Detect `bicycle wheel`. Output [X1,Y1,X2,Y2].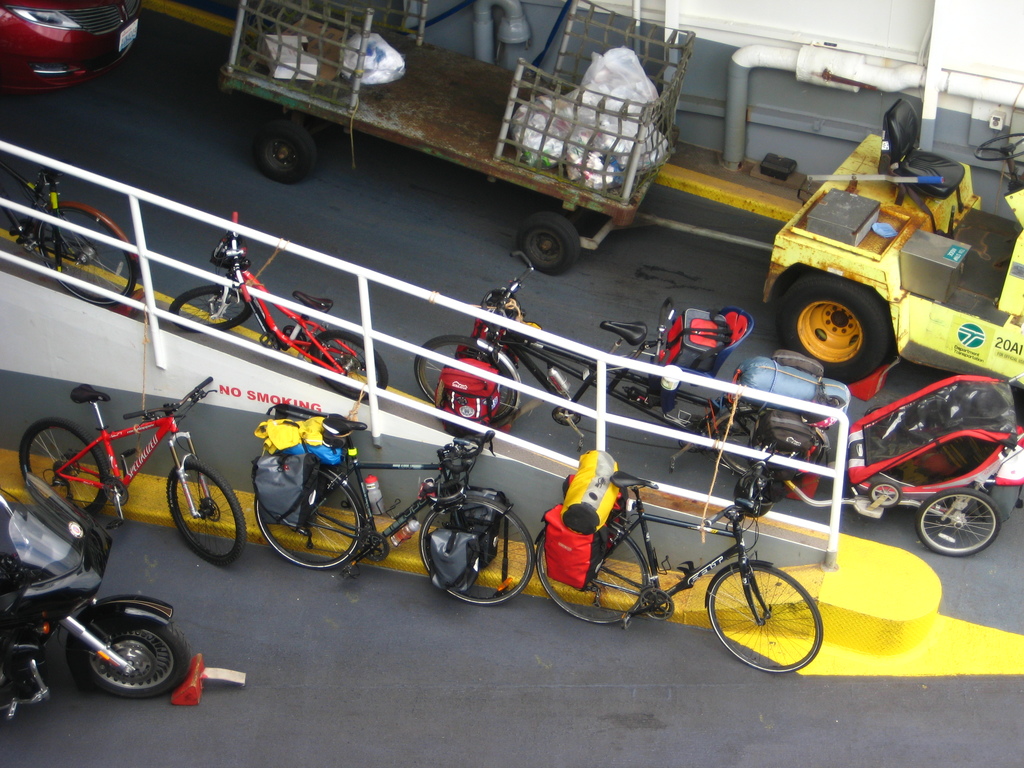
[415,333,520,425].
